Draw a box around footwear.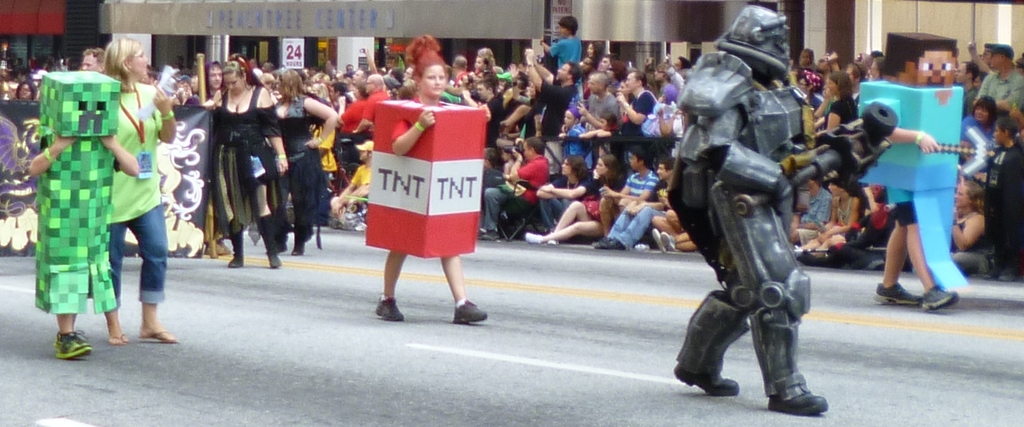
x1=763, y1=385, x2=830, y2=413.
